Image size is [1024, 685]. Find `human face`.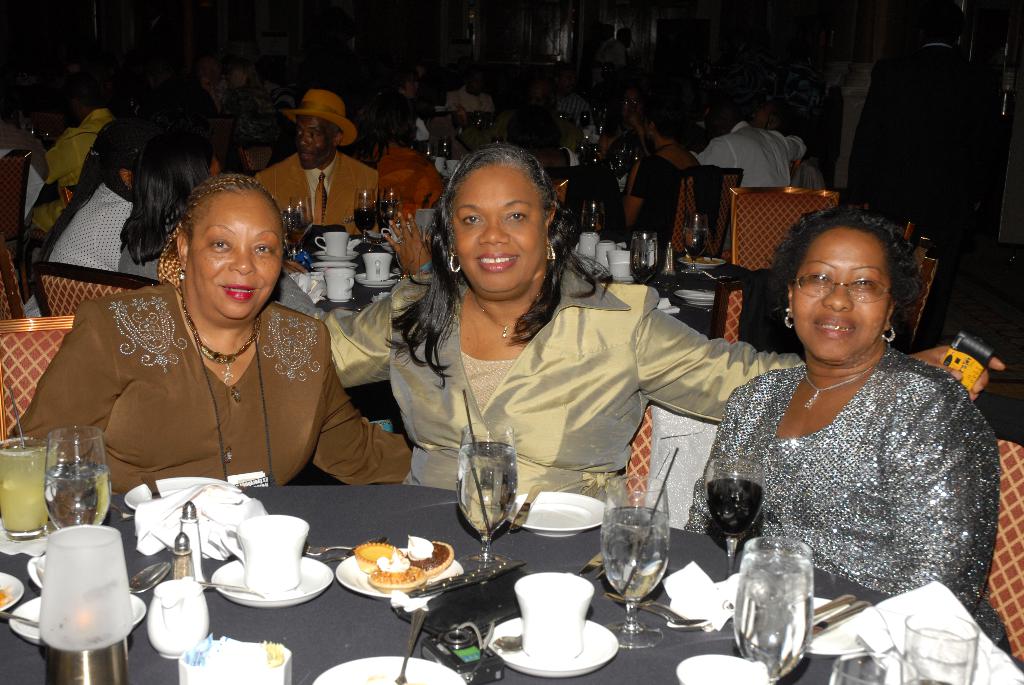
locate(294, 122, 328, 169).
